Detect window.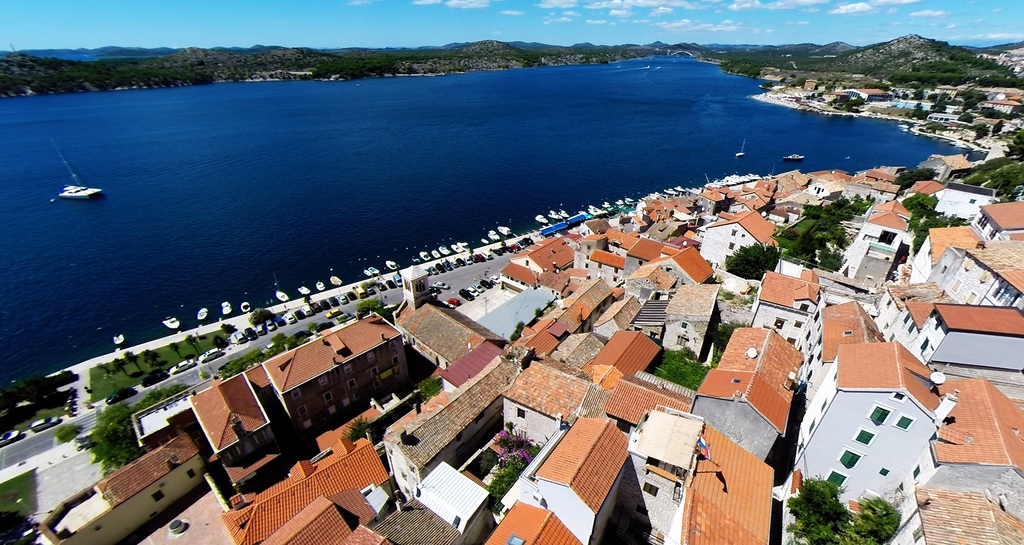
Detected at box(811, 308, 820, 324).
